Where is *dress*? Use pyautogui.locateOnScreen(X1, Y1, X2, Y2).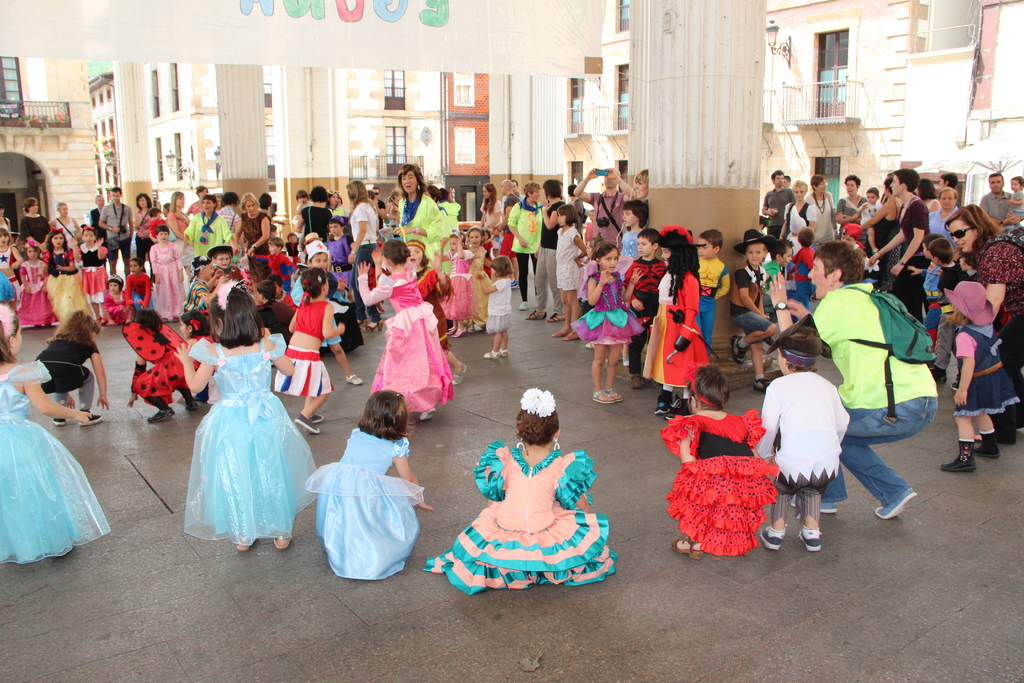
pyautogui.locateOnScreen(12, 261, 55, 324).
